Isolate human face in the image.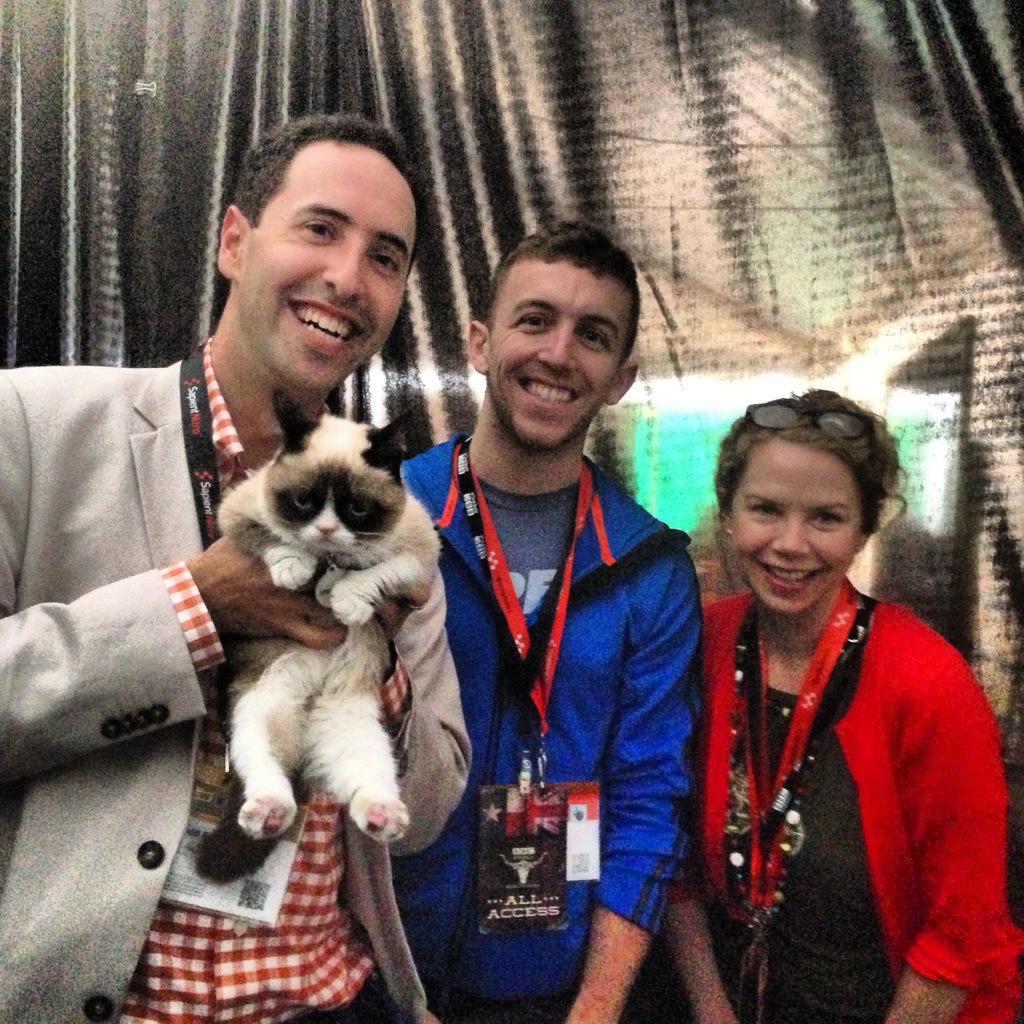
Isolated region: BBox(483, 265, 627, 449).
